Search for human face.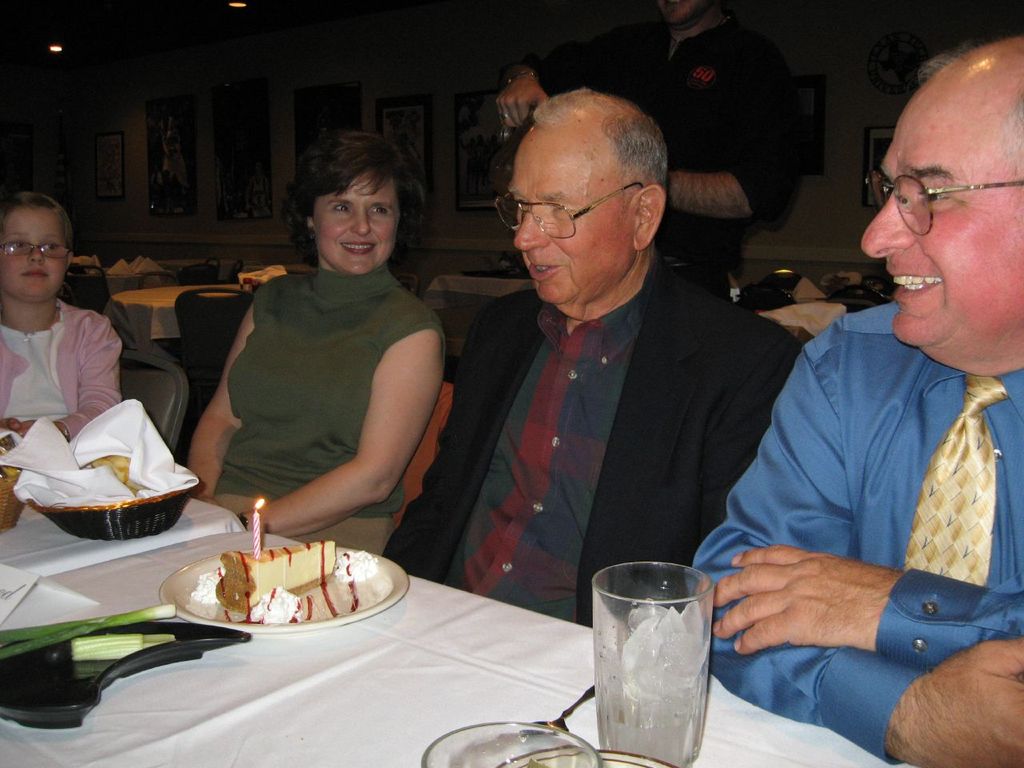
Found at bbox(658, 0, 705, 26).
